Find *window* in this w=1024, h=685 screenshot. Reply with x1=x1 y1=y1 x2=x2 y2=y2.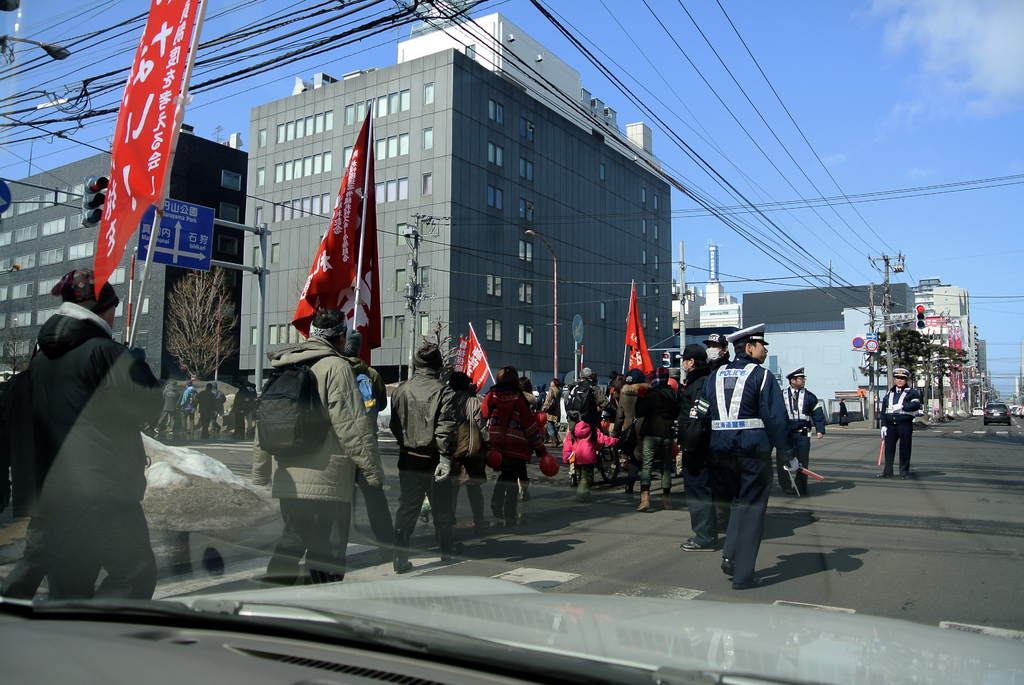
x1=641 y1=251 x2=648 y2=267.
